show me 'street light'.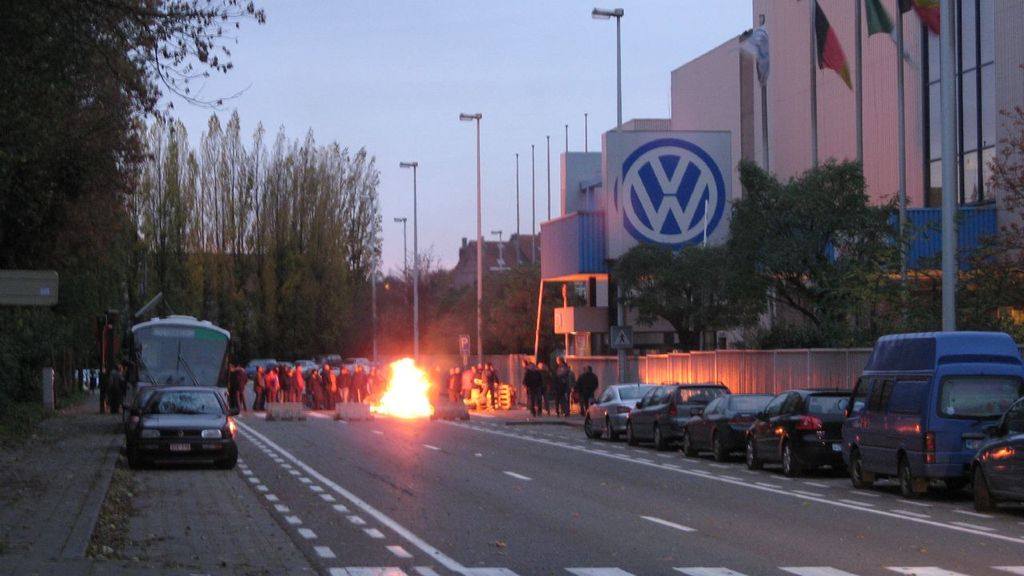
'street light' is here: rect(390, 211, 410, 311).
